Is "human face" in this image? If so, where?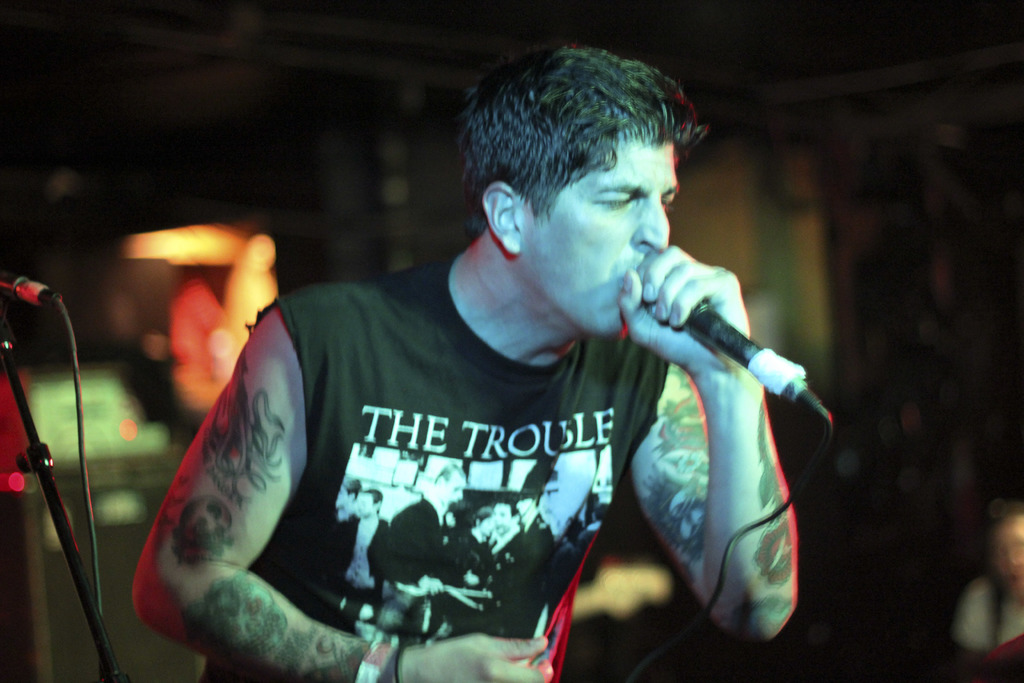
Yes, at [515, 135, 675, 332].
